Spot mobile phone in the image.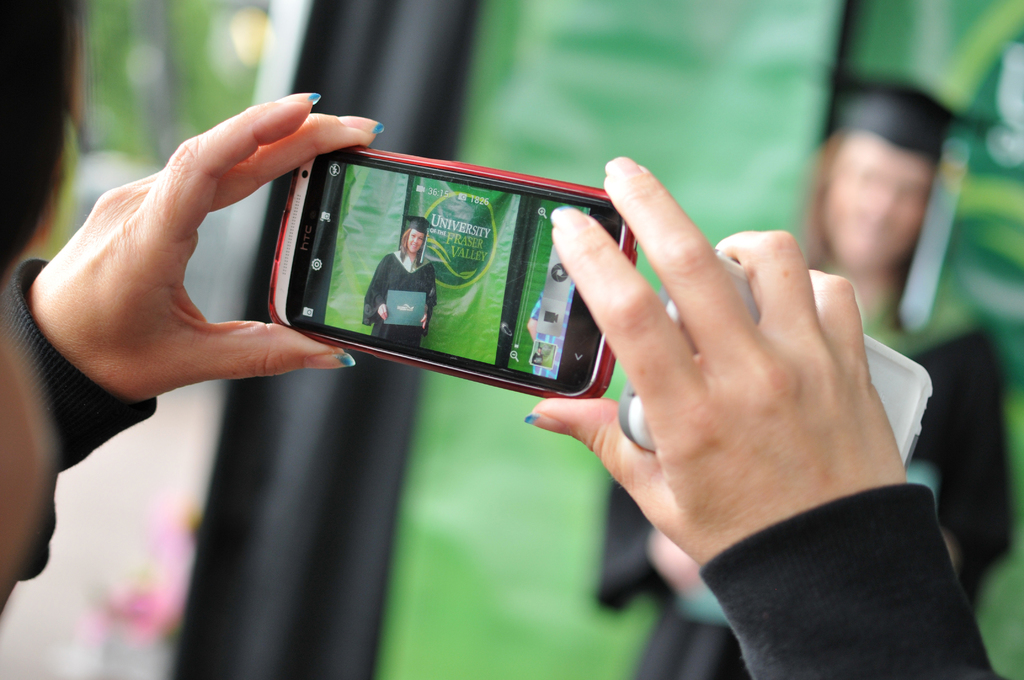
mobile phone found at [255,126,722,432].
